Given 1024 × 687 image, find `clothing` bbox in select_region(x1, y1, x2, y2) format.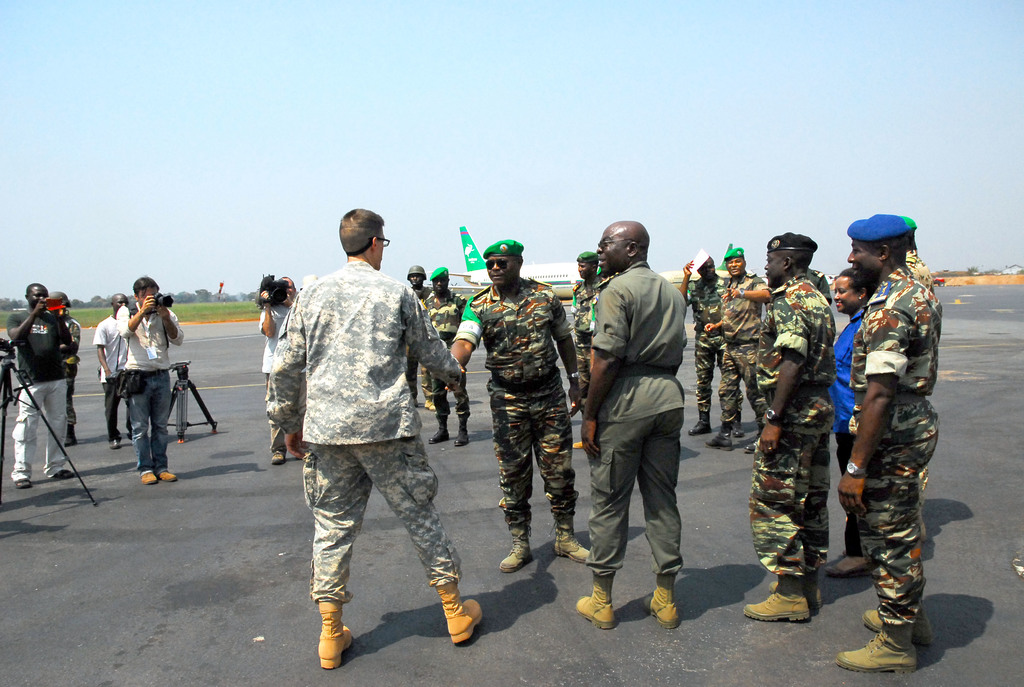
select_region(848, 272, 940, 626).
